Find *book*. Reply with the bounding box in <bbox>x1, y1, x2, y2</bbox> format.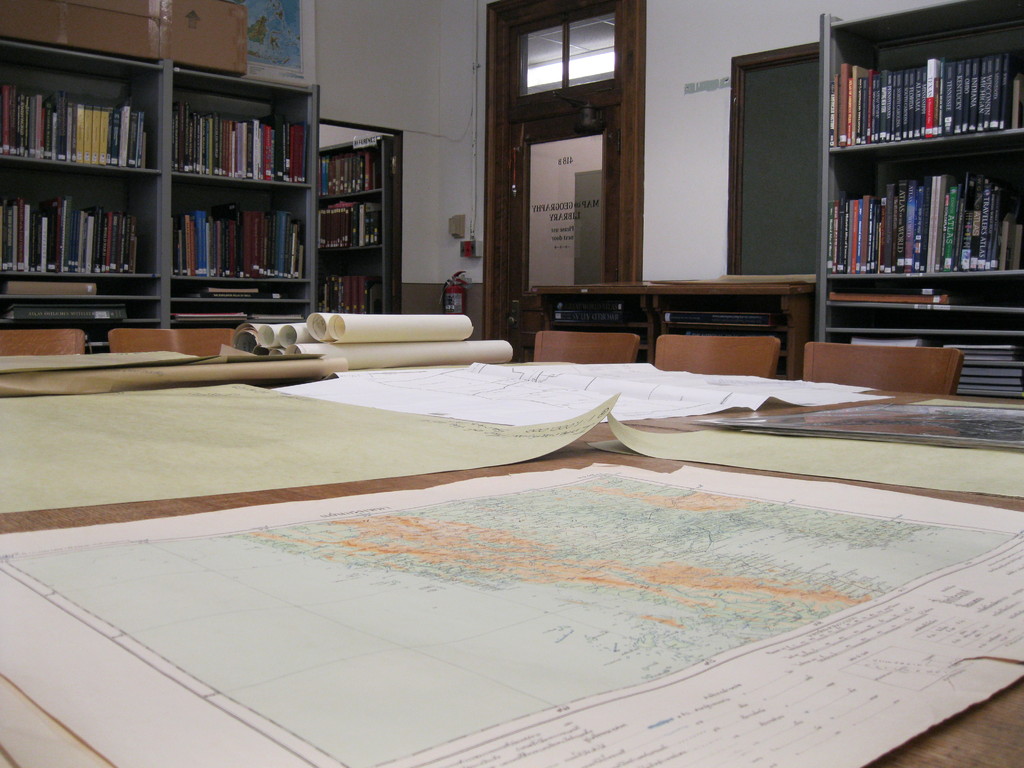
<bbox>826, 291, 953, 303</bbox>.
